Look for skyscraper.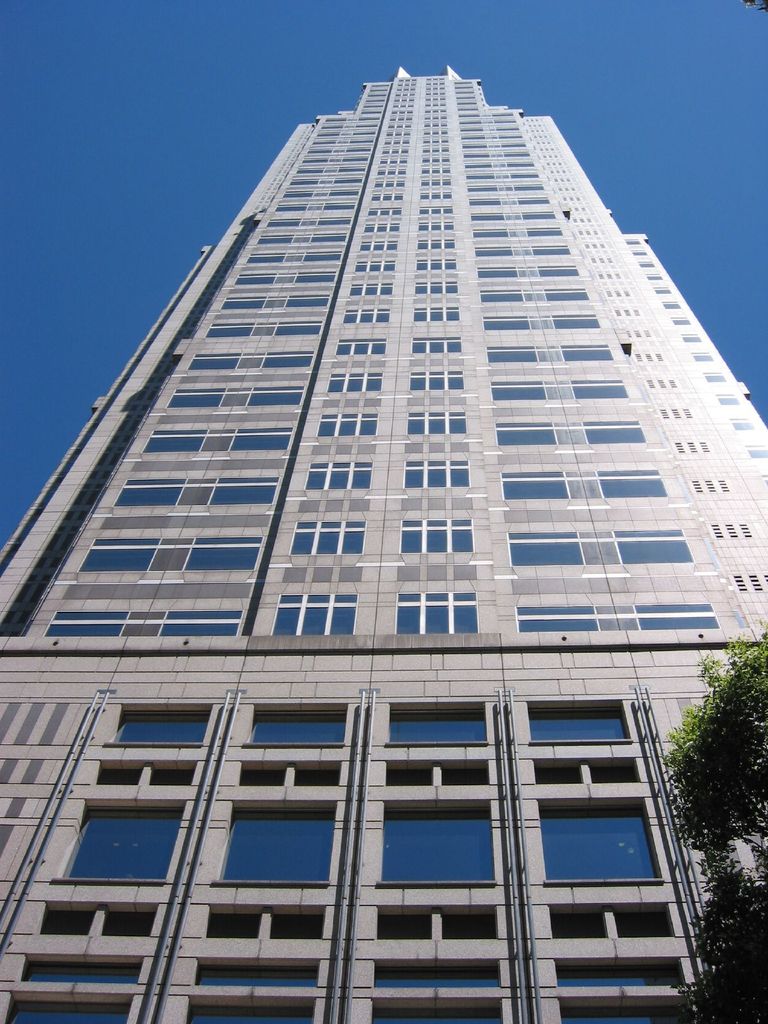
Found: [left=5, top=62, right=767, bottom=991].
